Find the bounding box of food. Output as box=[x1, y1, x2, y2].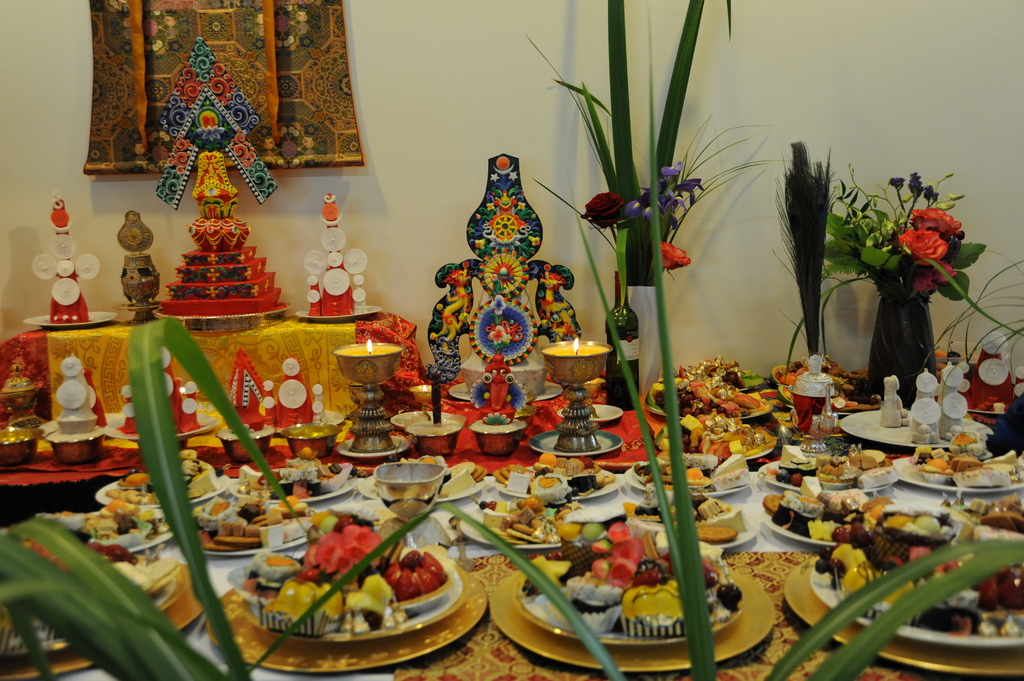
box=[636, 459, 728, 495].
